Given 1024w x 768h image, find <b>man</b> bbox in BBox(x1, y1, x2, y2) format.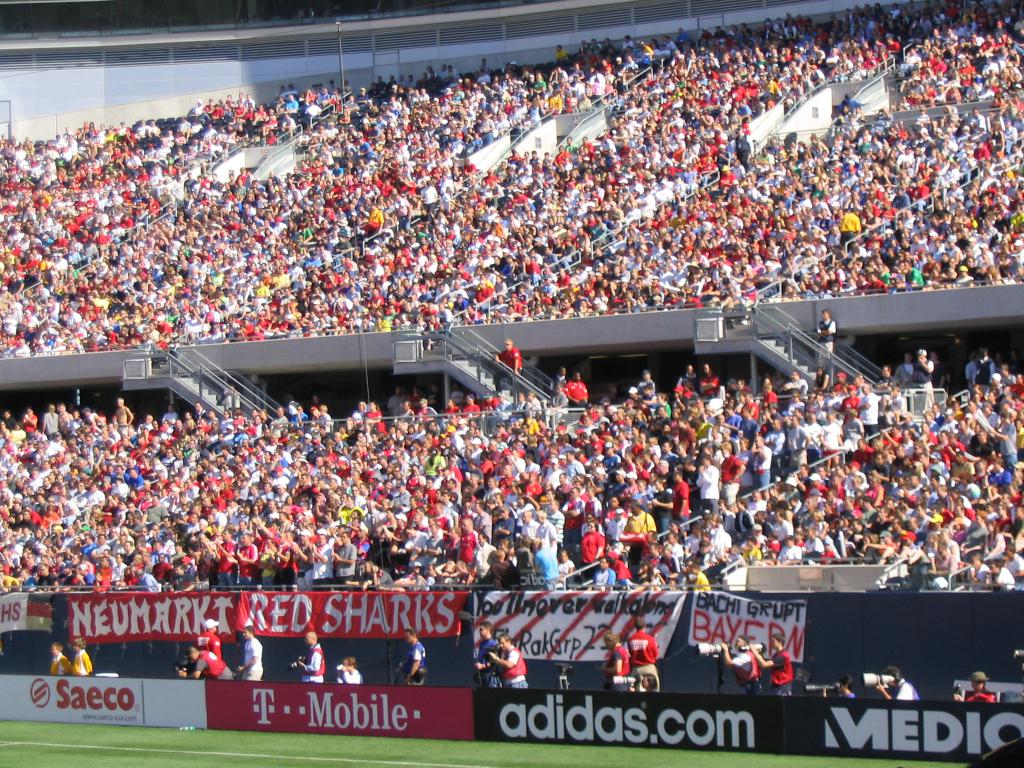
BBox(749, 636, 794, 694).
